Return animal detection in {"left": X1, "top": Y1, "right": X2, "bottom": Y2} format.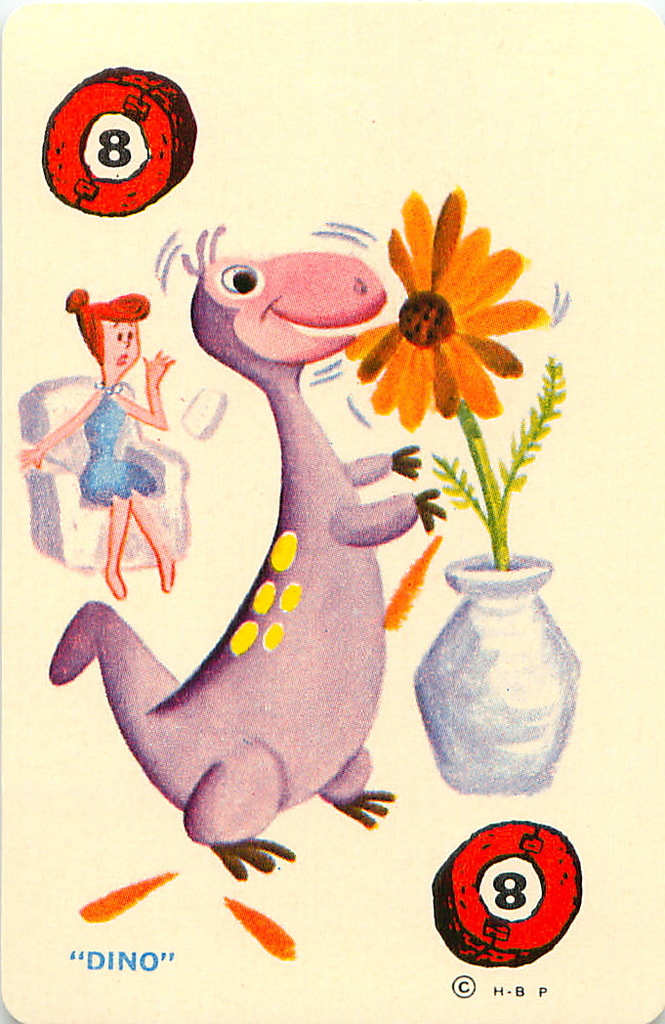
{"left": 47, "top": 217, "right": 443, "bottom": 887}.
